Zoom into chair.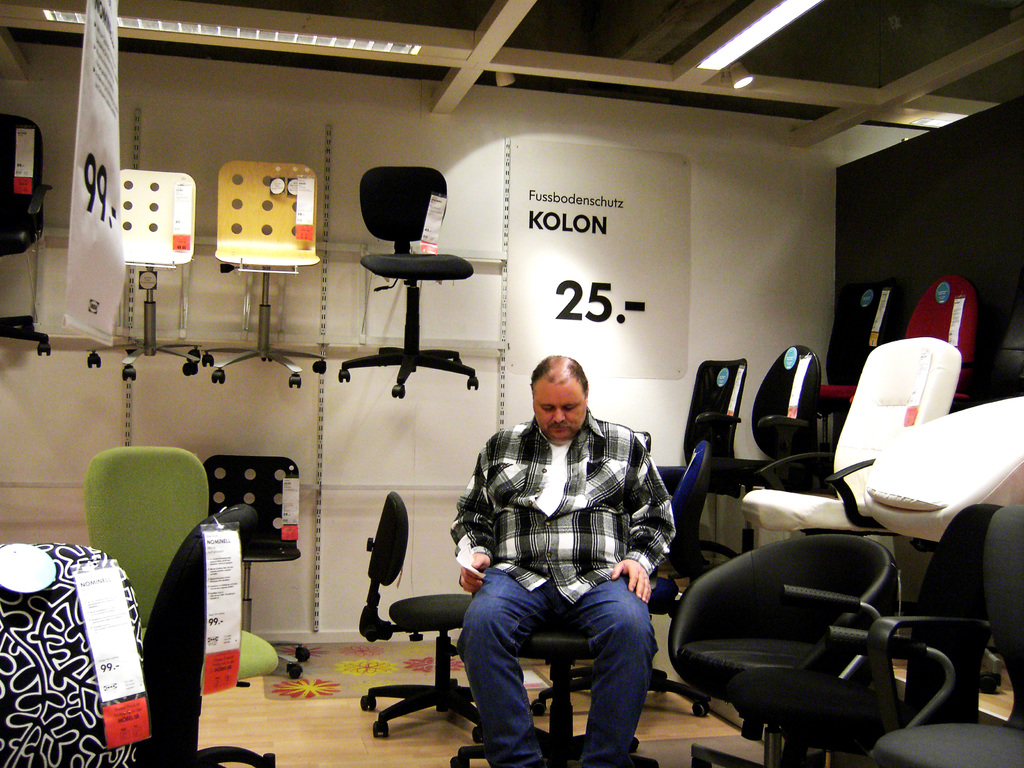
Zoom target: [x1=205, y1=458, x2=314, y2=678].
